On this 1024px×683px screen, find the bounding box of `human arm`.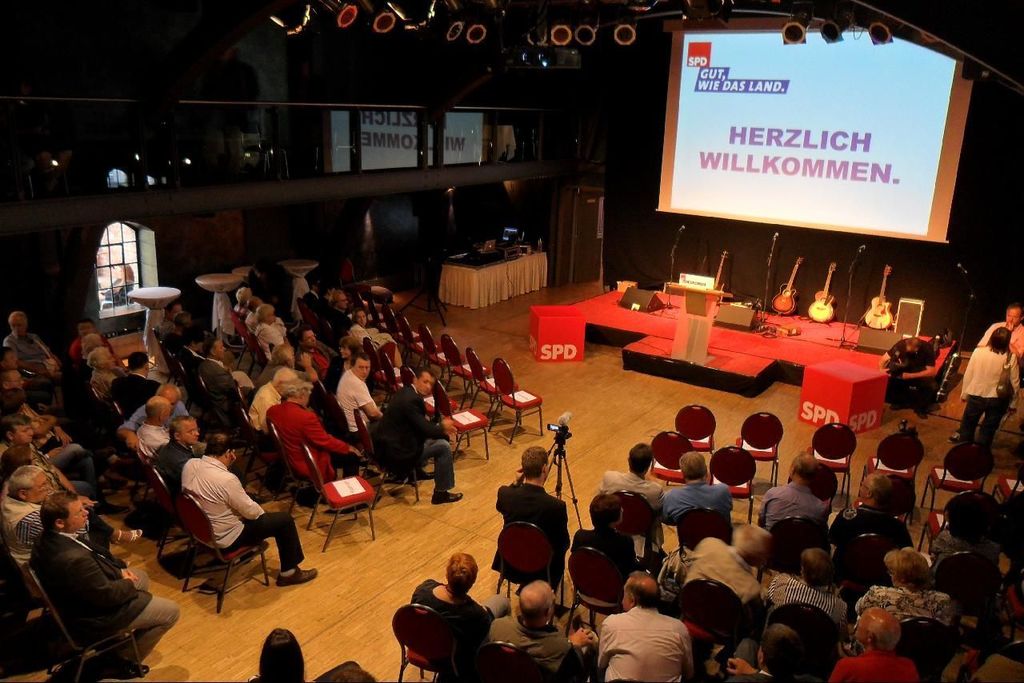
Bounding box: <region>49, 347, 58, 362</region>.
